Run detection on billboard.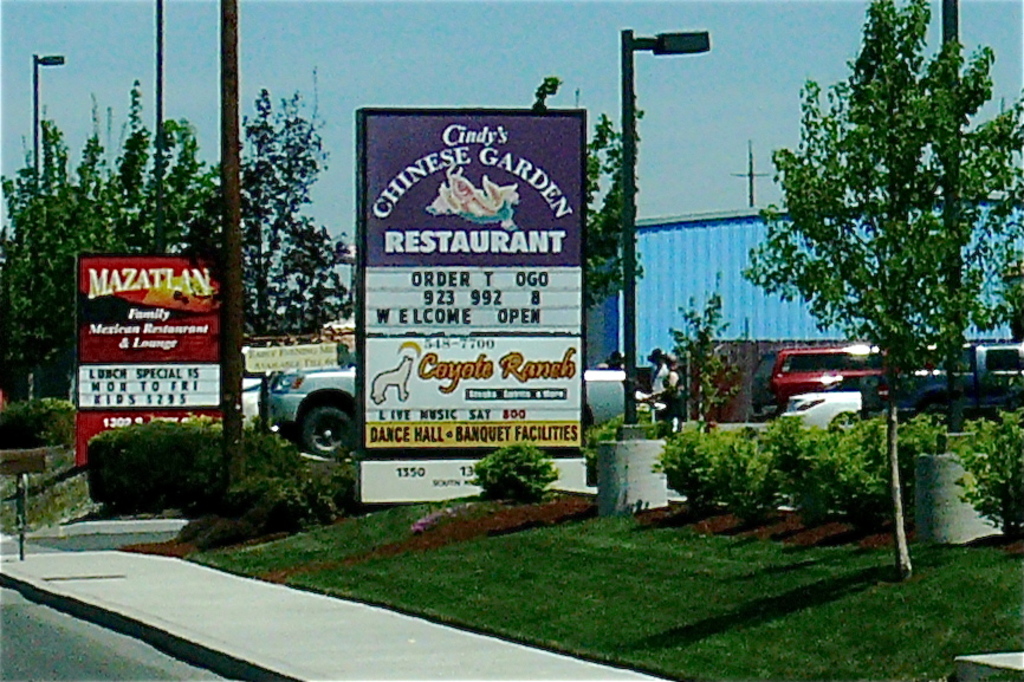
Result: <region>71, 249, 234, 467</region>.
